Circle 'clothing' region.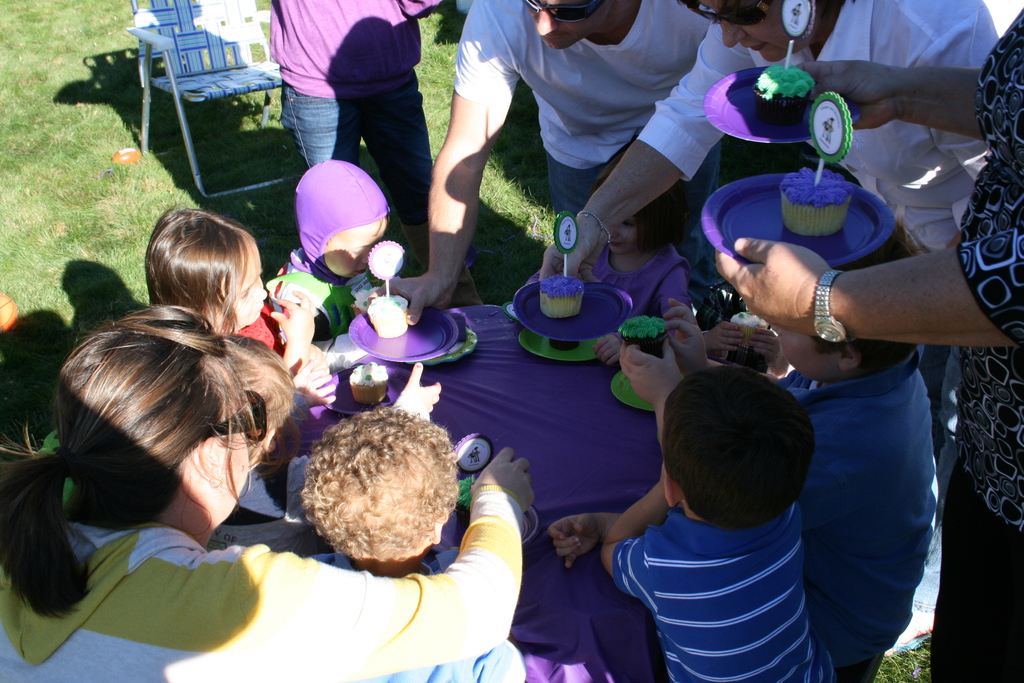
Region: BBox(270, 0, 445, 284).
